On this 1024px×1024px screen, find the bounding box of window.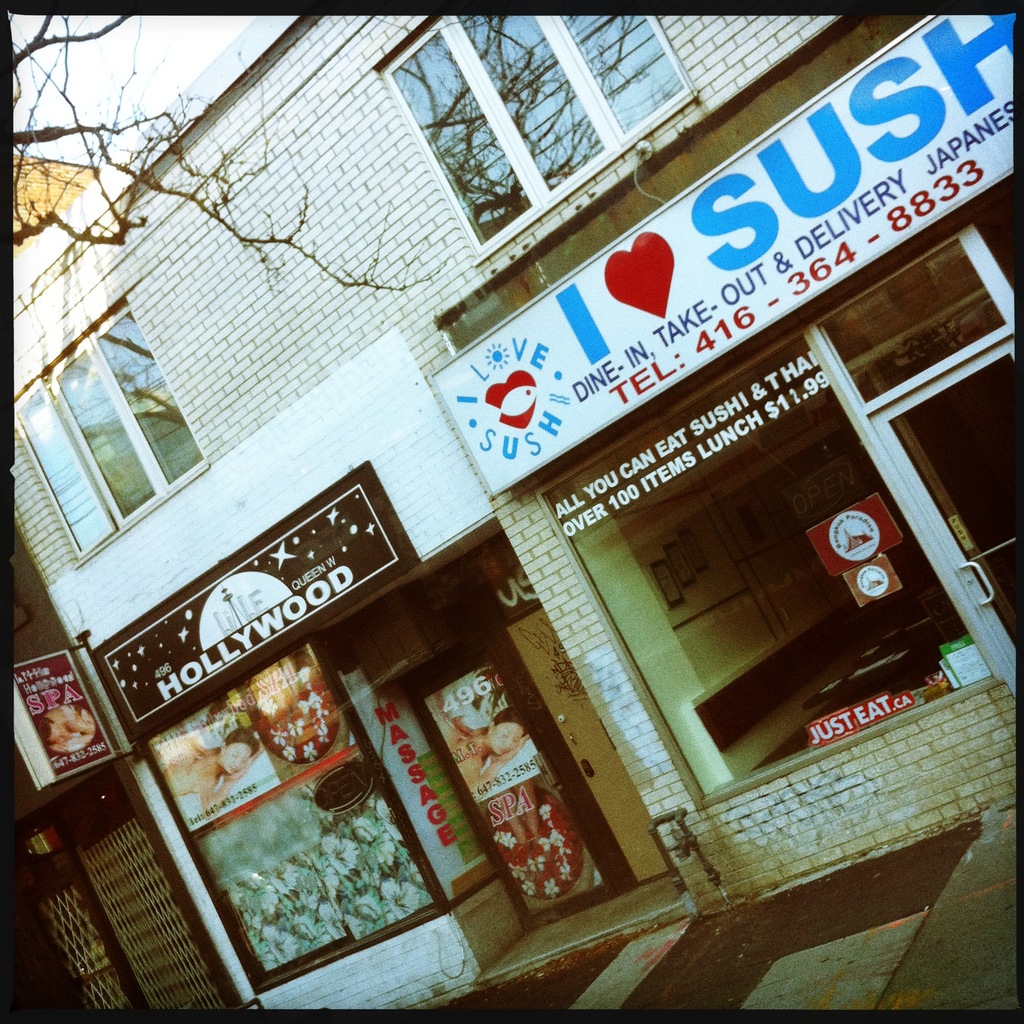
Bounding box: 41 322 217 558.
